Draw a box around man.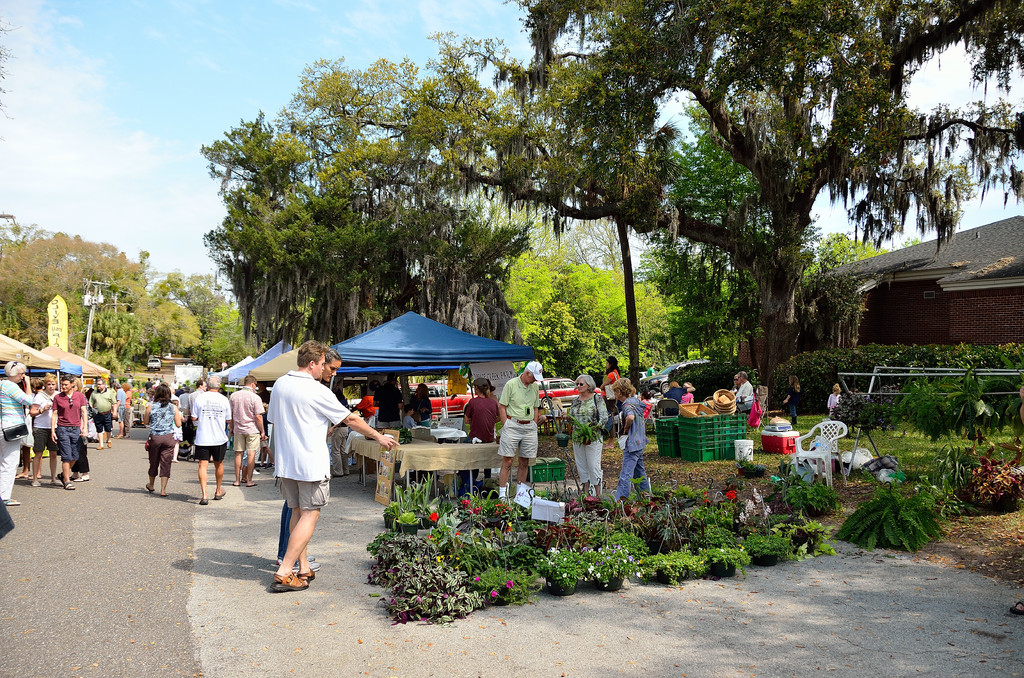
[x1=229, y1=373, x2=269, y2=486].
